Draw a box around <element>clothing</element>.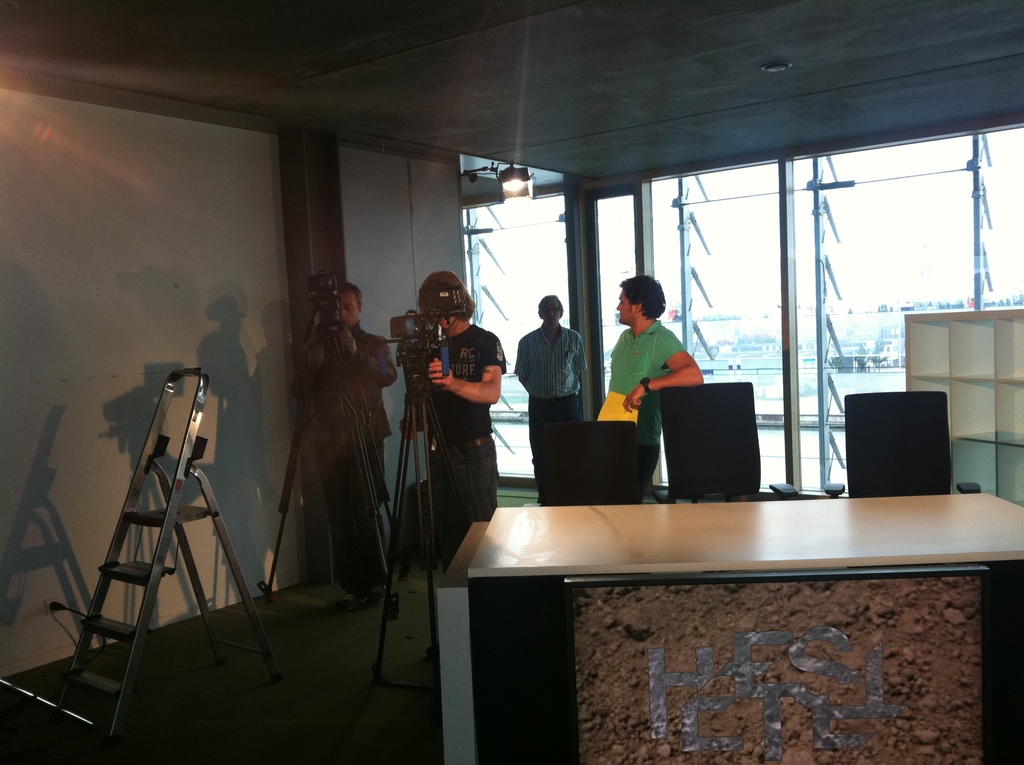
Rect(285, 316, 393, 543).
